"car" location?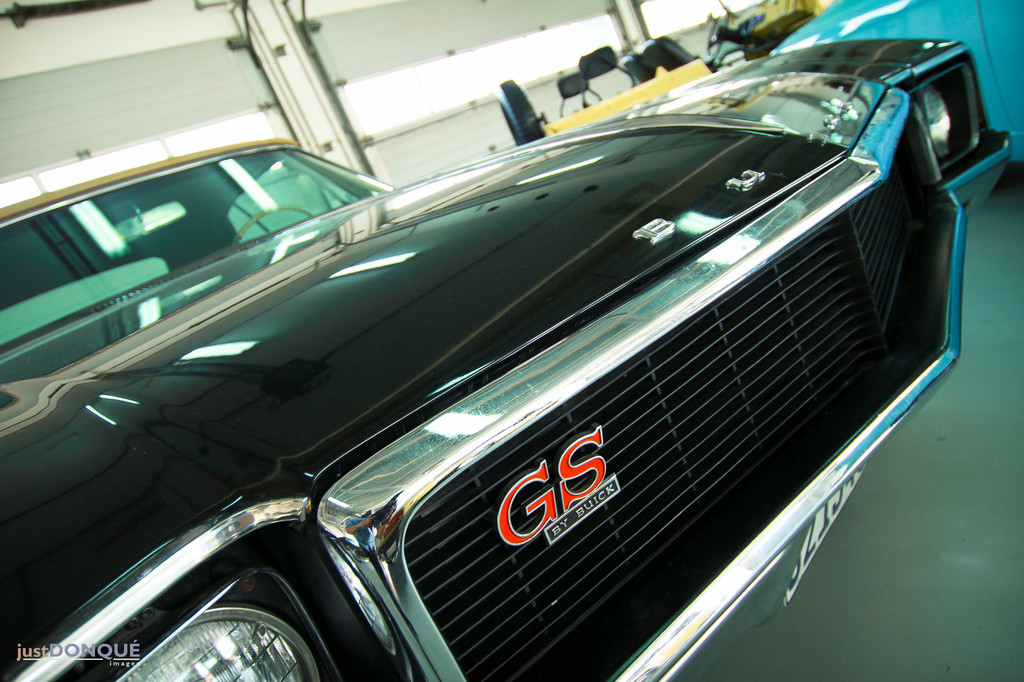
[x1=0, y1=38, x2=980, y2=670]
